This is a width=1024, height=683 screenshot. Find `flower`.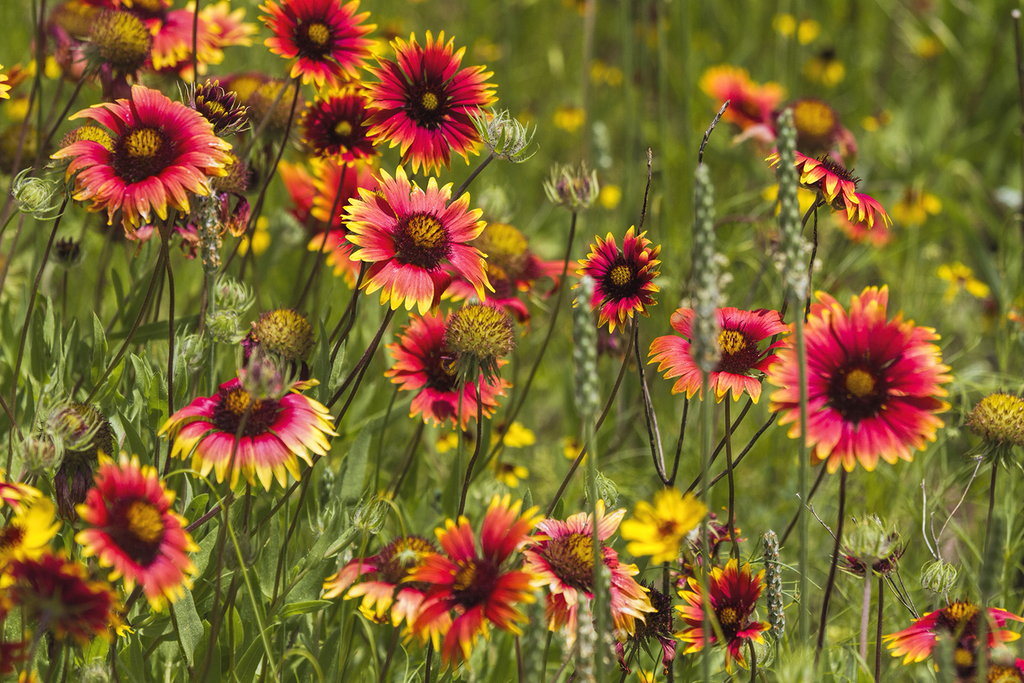
Bounding box: pyautogui.locateOnScreen(156, 372, 337, 494).
